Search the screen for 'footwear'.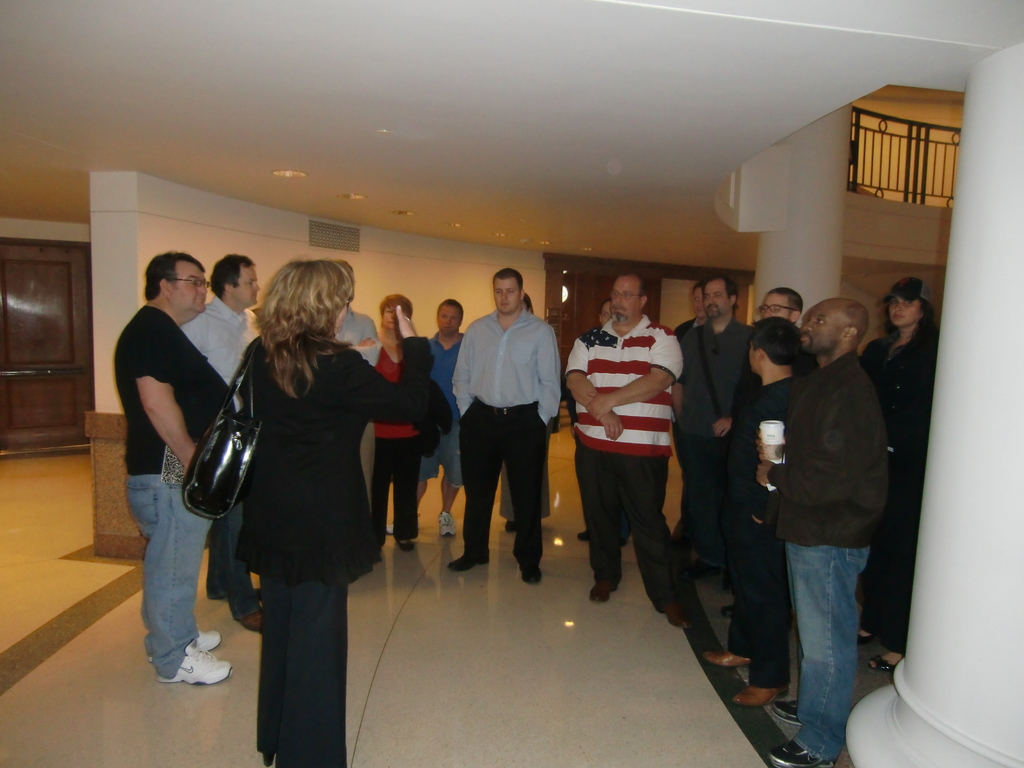
Found at 705, 651, 751, 668.
